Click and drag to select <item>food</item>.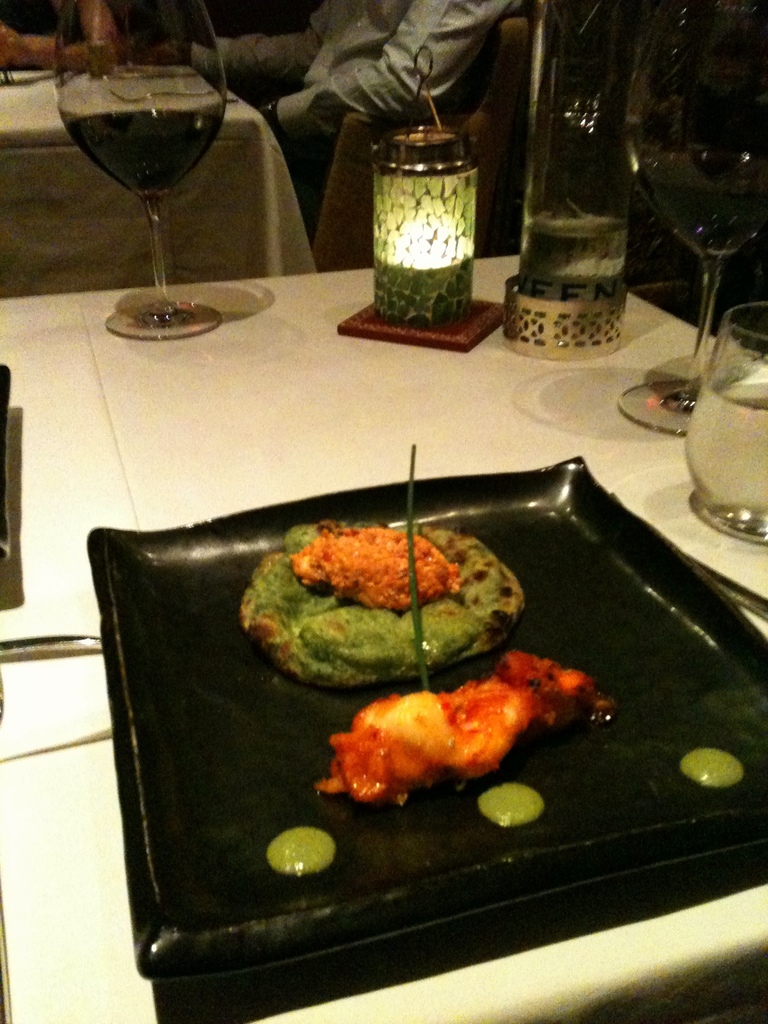
Selection: (x1=314, y1=653, x2=623, y2=809).
